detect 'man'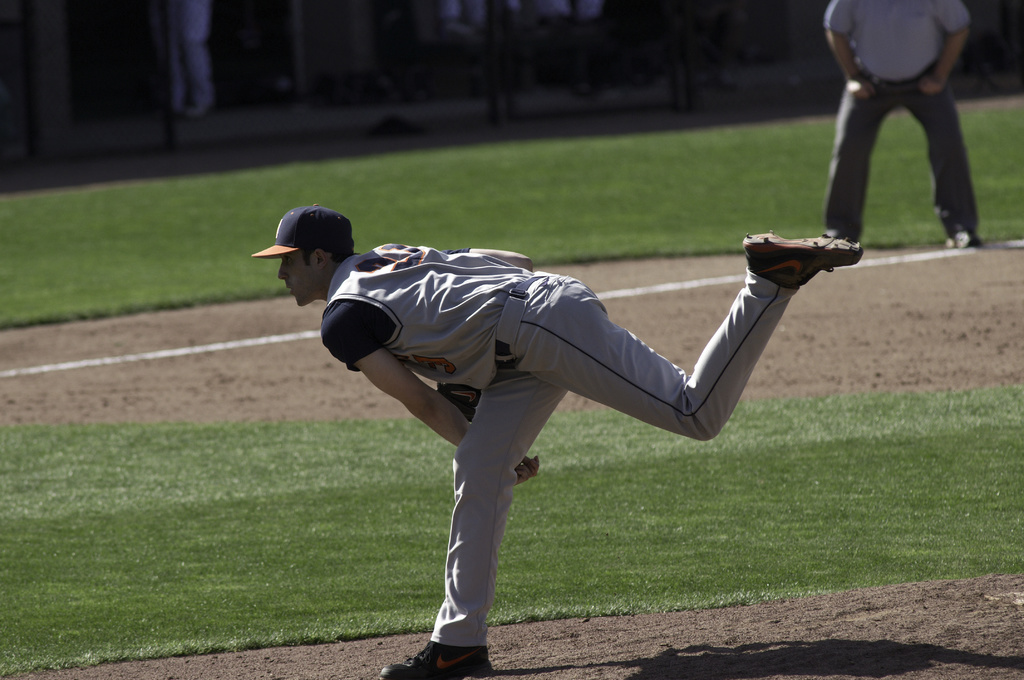
<bbox>281, 193, 859, 657</bbox>
